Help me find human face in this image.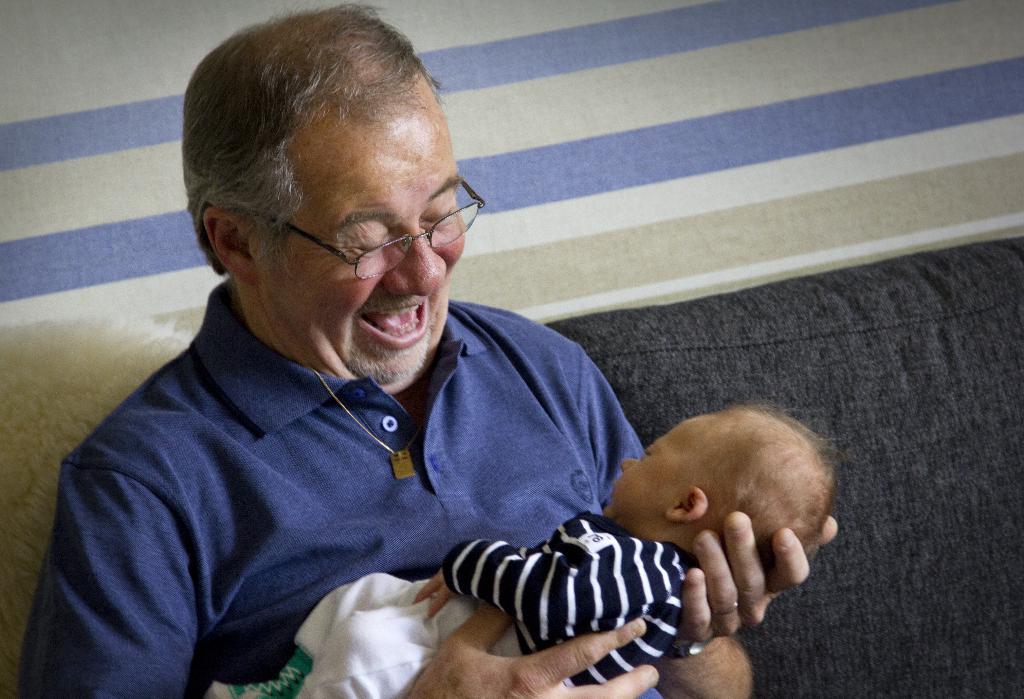
Found it: <region>253, 110, 465, 383</region>.
